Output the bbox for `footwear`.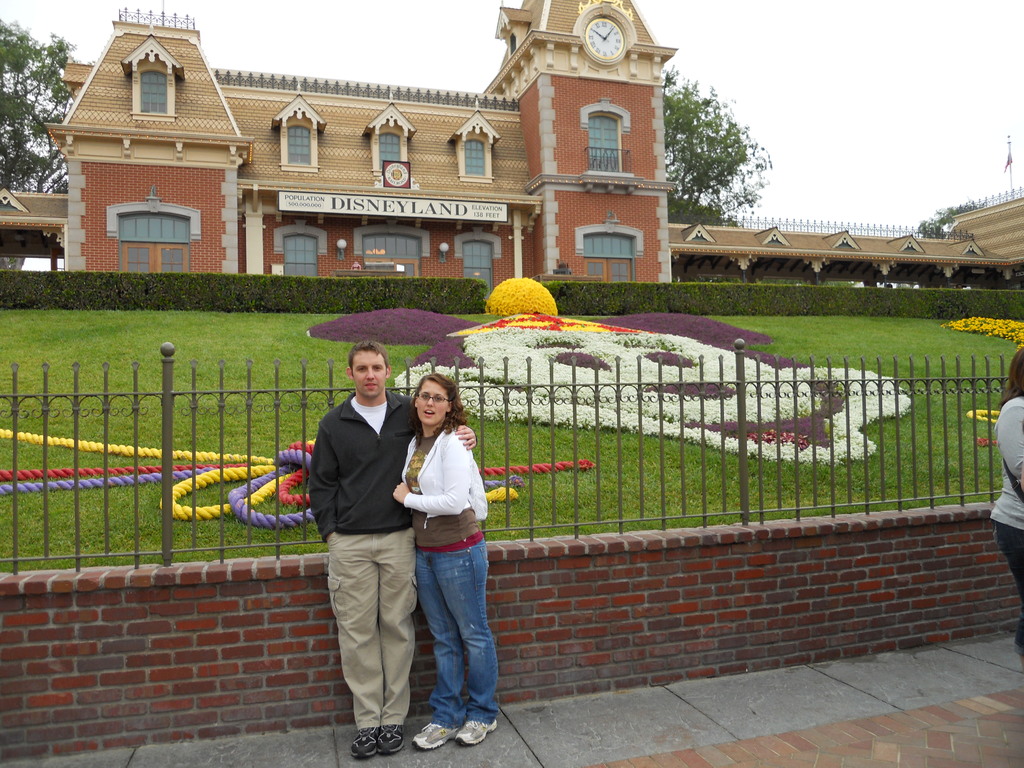
[left=410, top=717, right=457, bottom=750].
